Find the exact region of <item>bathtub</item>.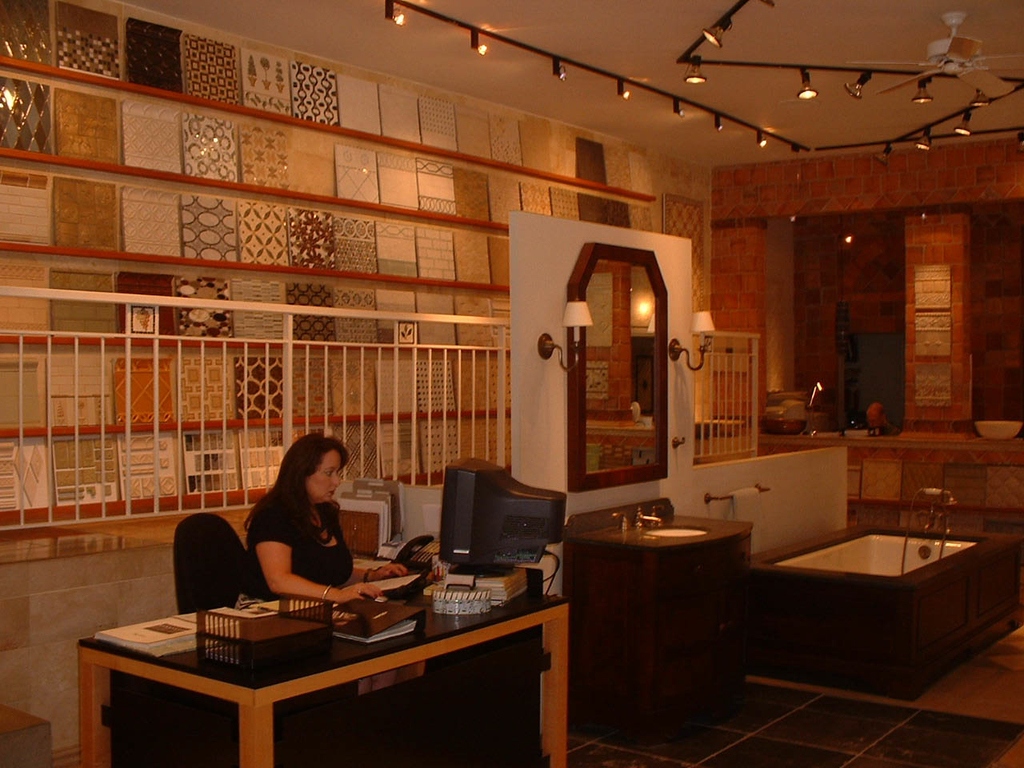
Exact region: <region>772, 502, 984, 576</region>.
